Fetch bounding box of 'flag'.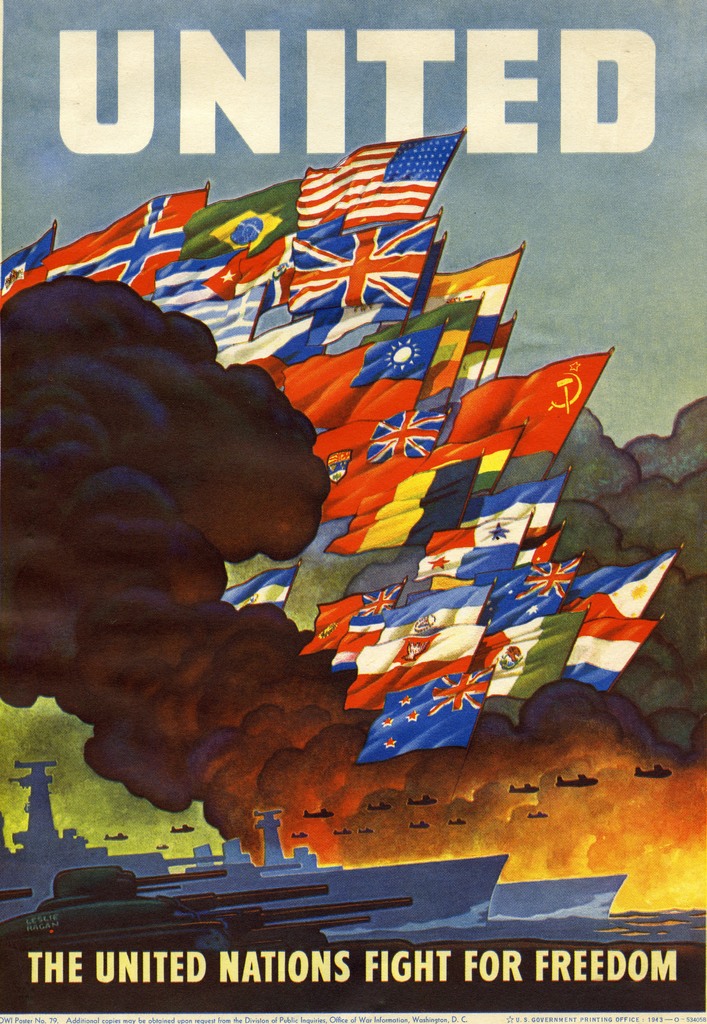
Bbox: {"left": 287, "top": 321, "right": 448, "bottom": 414}.
